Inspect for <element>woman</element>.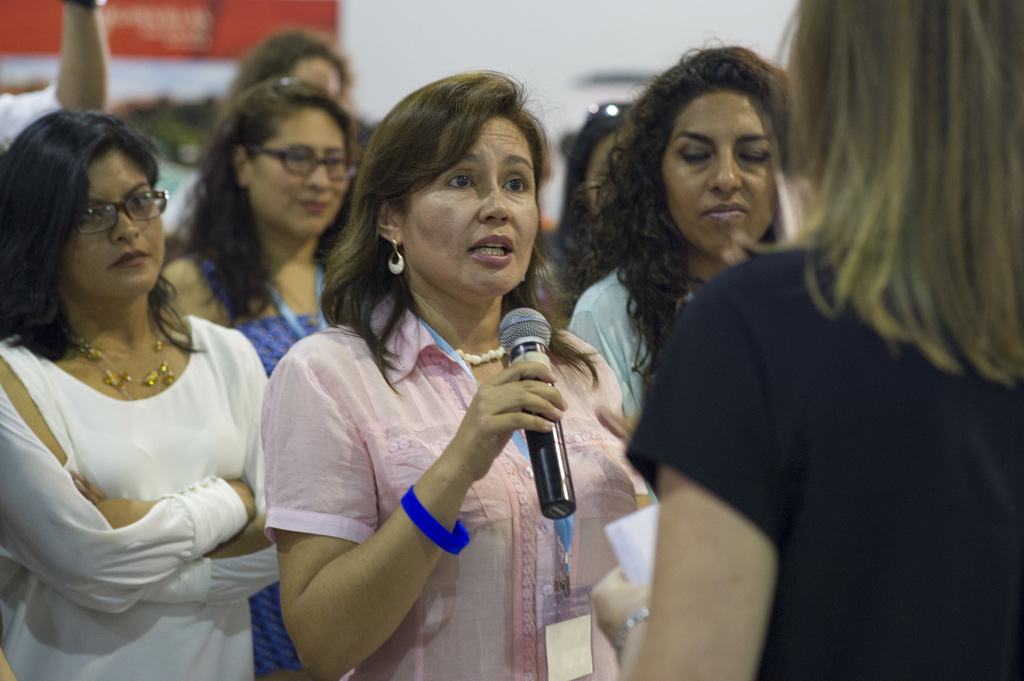
Inspection: bbox(167, 36, 370, 245).
